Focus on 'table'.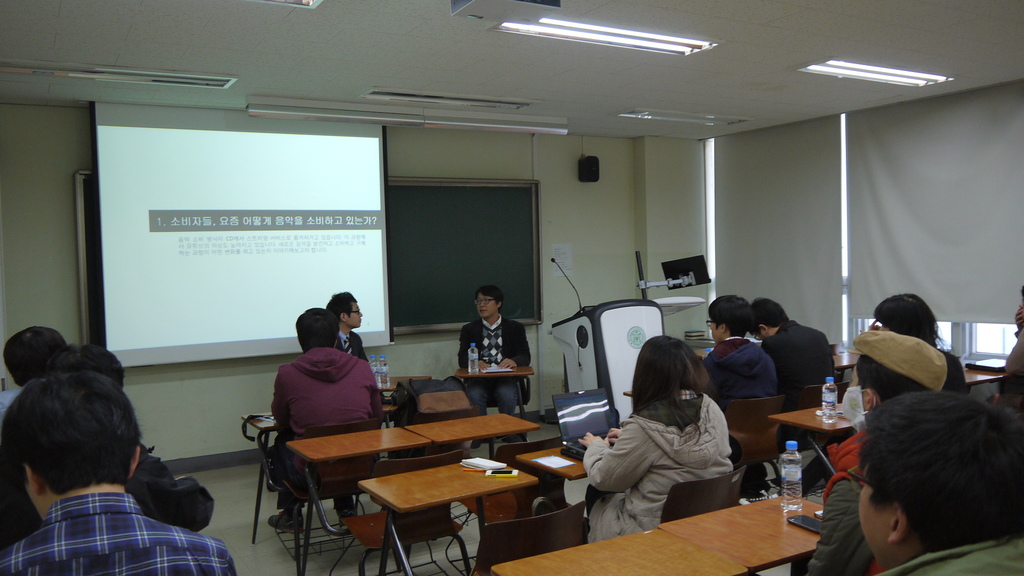
Focused at (left=362, top=459, right=541, bottom=575).
